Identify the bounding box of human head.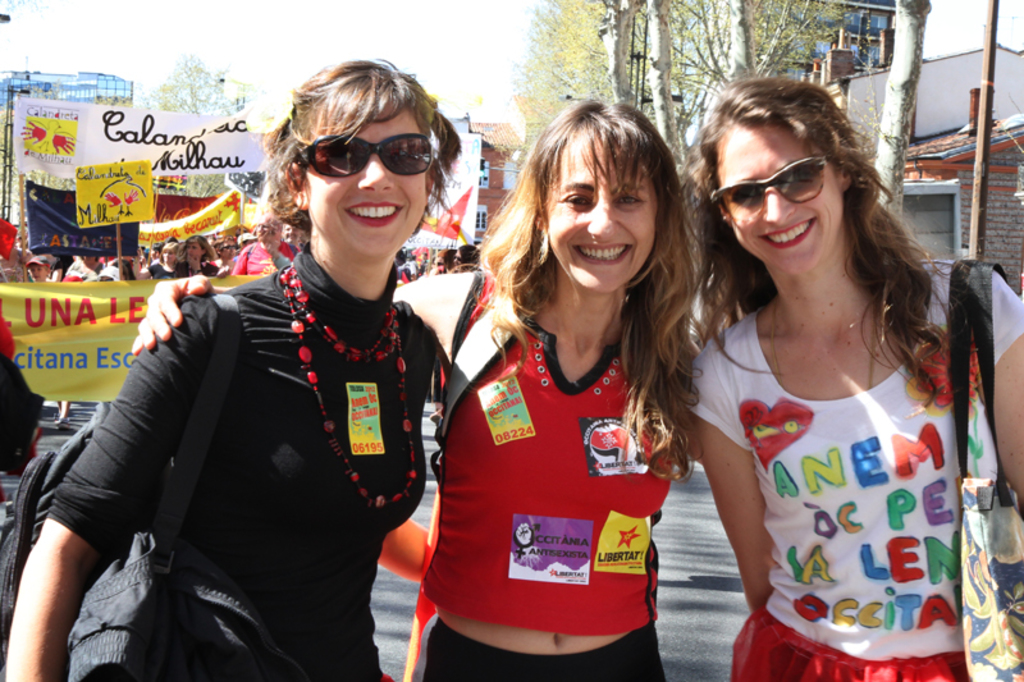
179:232:207:261.
